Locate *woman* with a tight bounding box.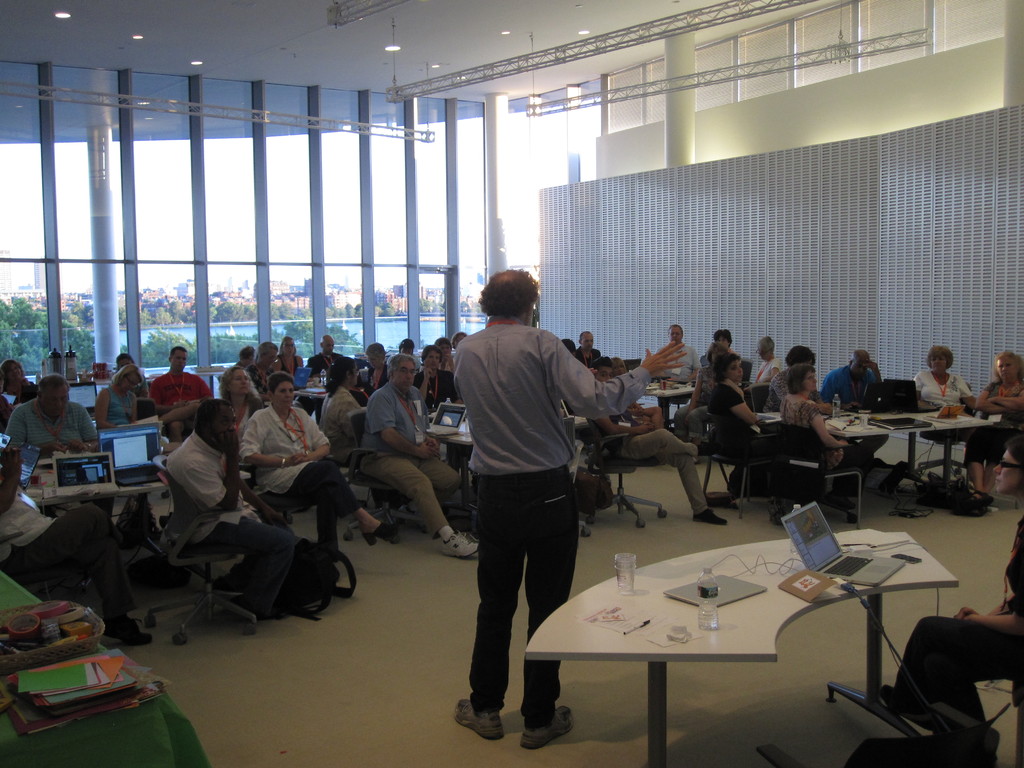
{"left": 220, "top": 364, "right": 265, "bottom": 430}.
